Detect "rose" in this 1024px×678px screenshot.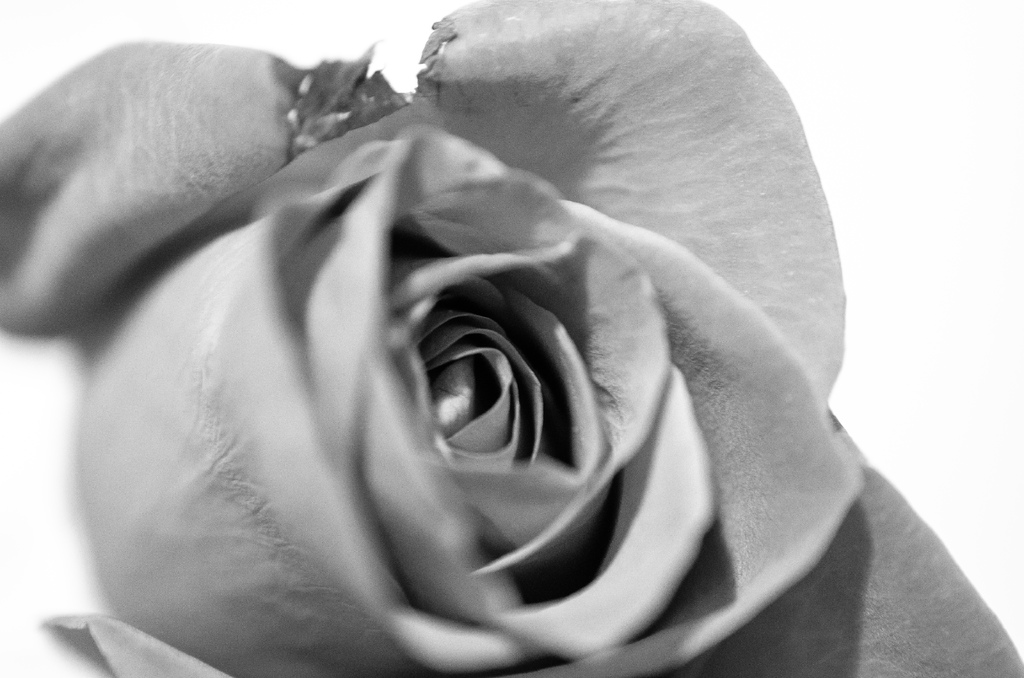
Detection: 0 0 1023 677.
